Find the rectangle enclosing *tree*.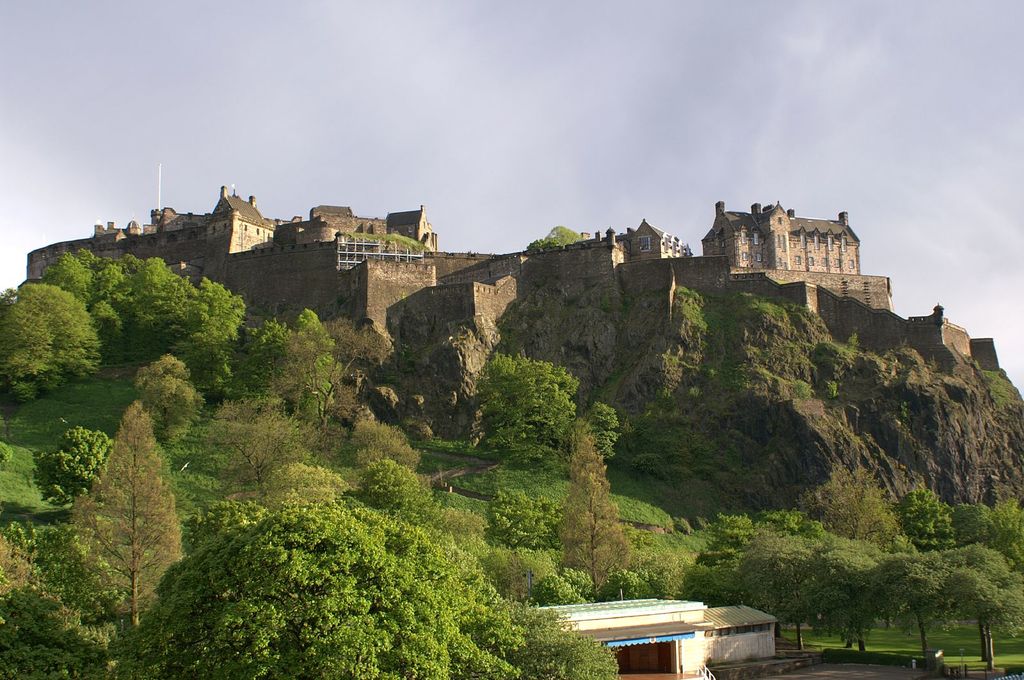
pyautogui.locateOnScreen(216, 316, 294, 404).
